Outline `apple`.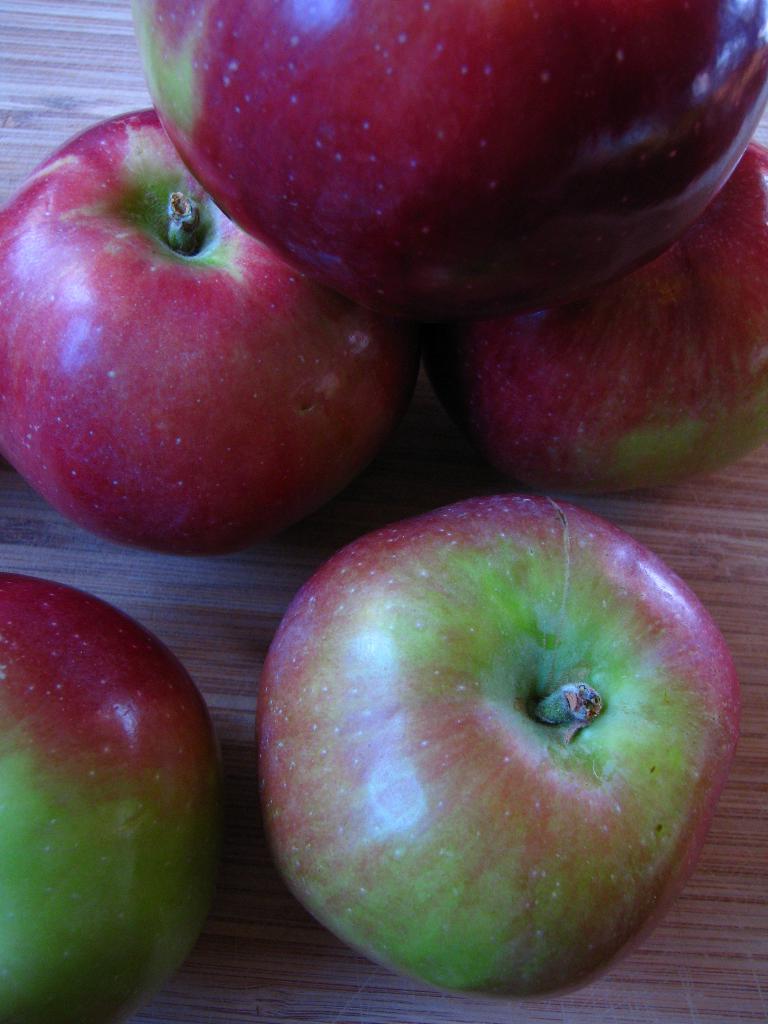
Outline: left=0, top=102, right=411, bottom=550.
